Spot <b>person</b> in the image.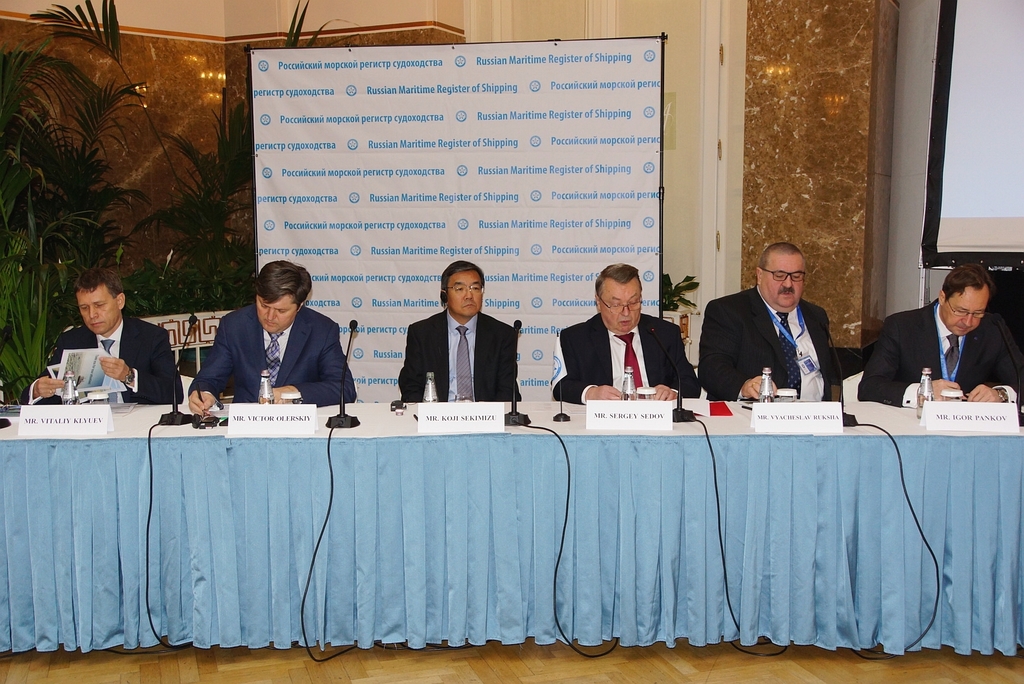
<b>person</b> found at {"left": 403, "top": 256, "right": 524, "bottom": 403}.
